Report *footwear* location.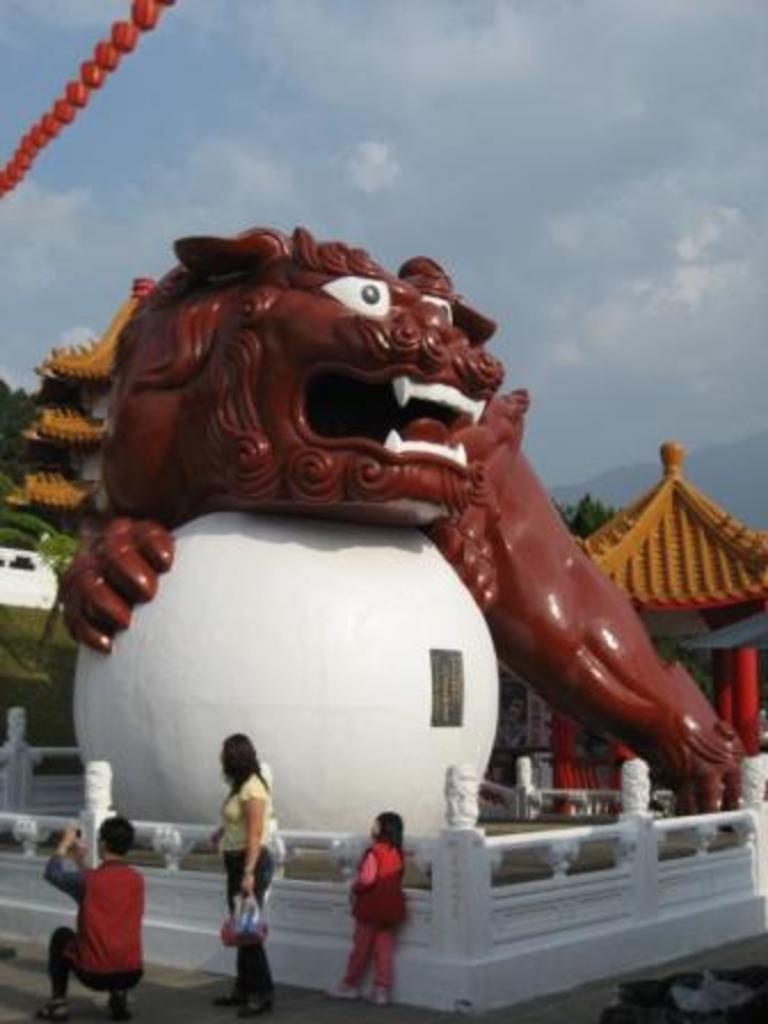
Report: l=210, t=992, r=249, b=1006.
